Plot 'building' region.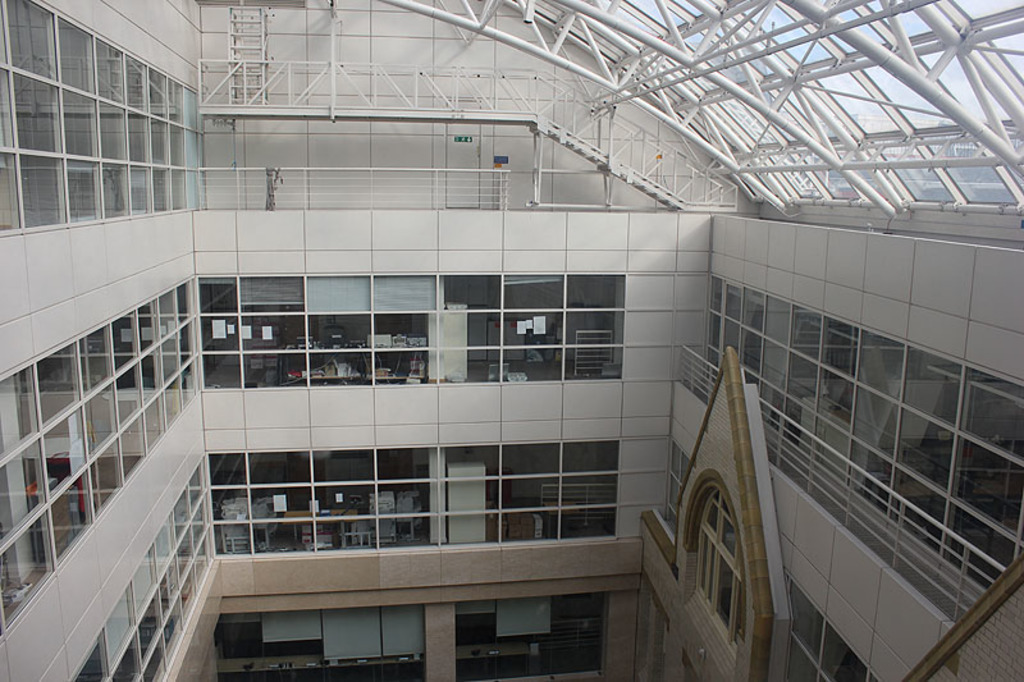
Plotted at box=[0, 0, 1023, 681].
